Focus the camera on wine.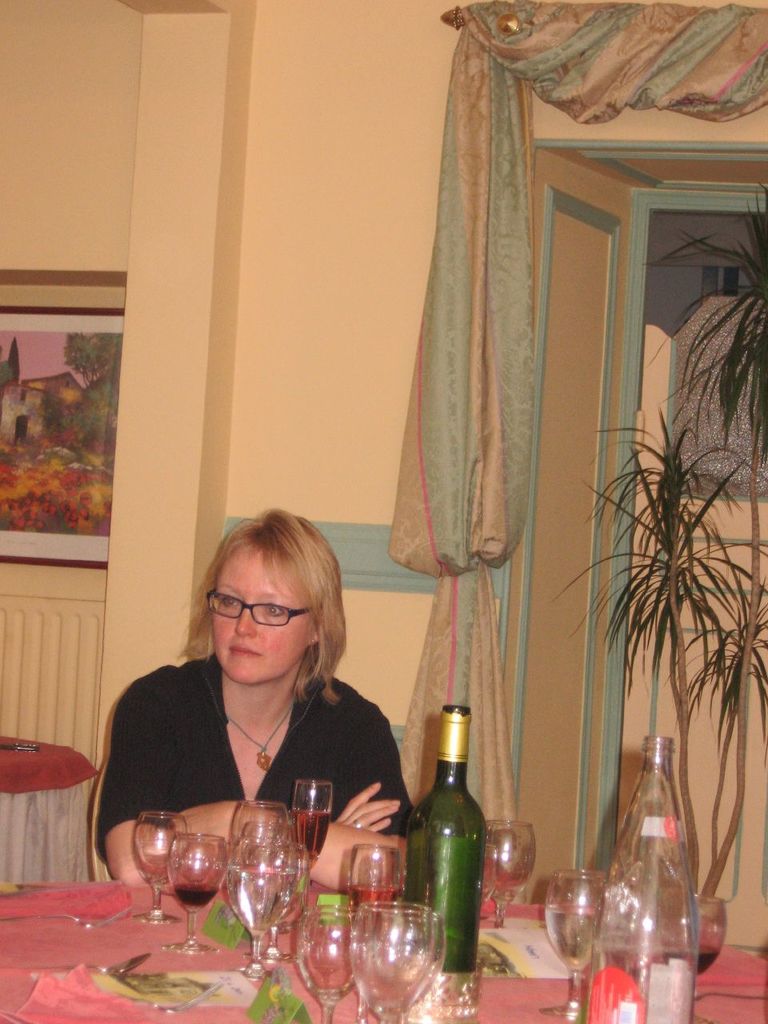
Focus region: left=294, top=807, right=328, bottom=866.
